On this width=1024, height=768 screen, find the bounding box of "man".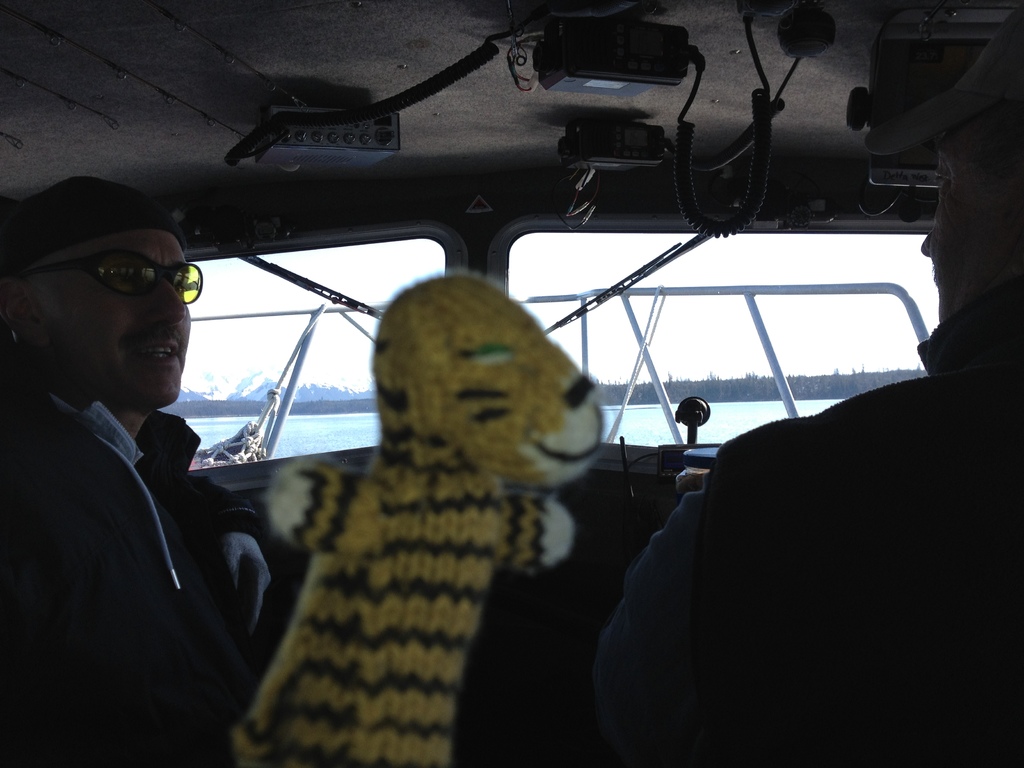
Bounding box: (7, 175, 287, 764).
